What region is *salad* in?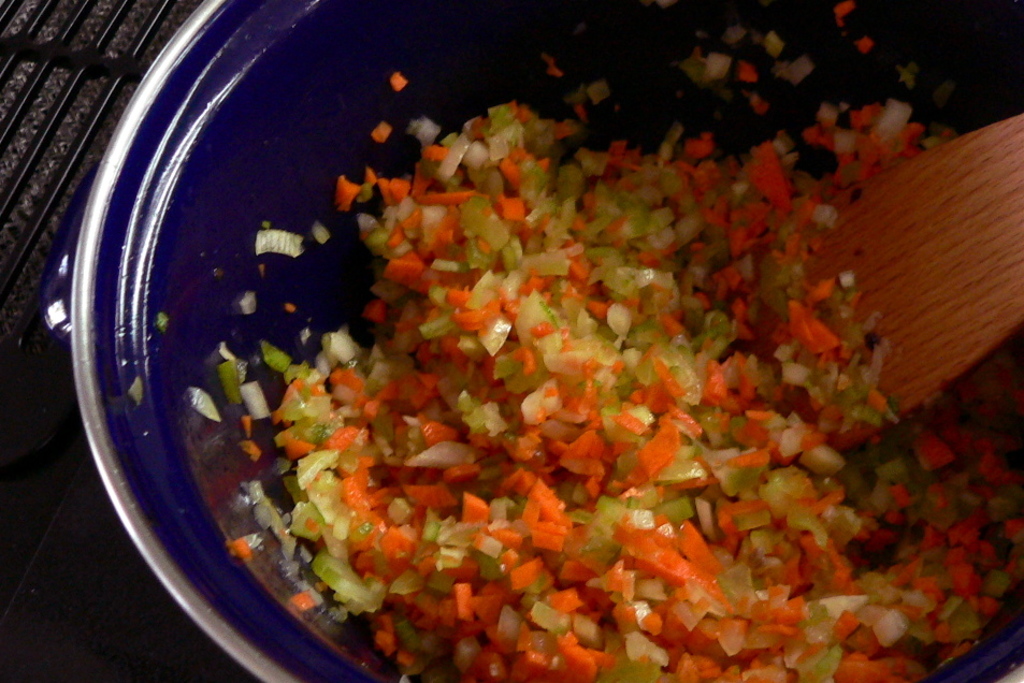
select_region(196, 10, 1023, 682).
